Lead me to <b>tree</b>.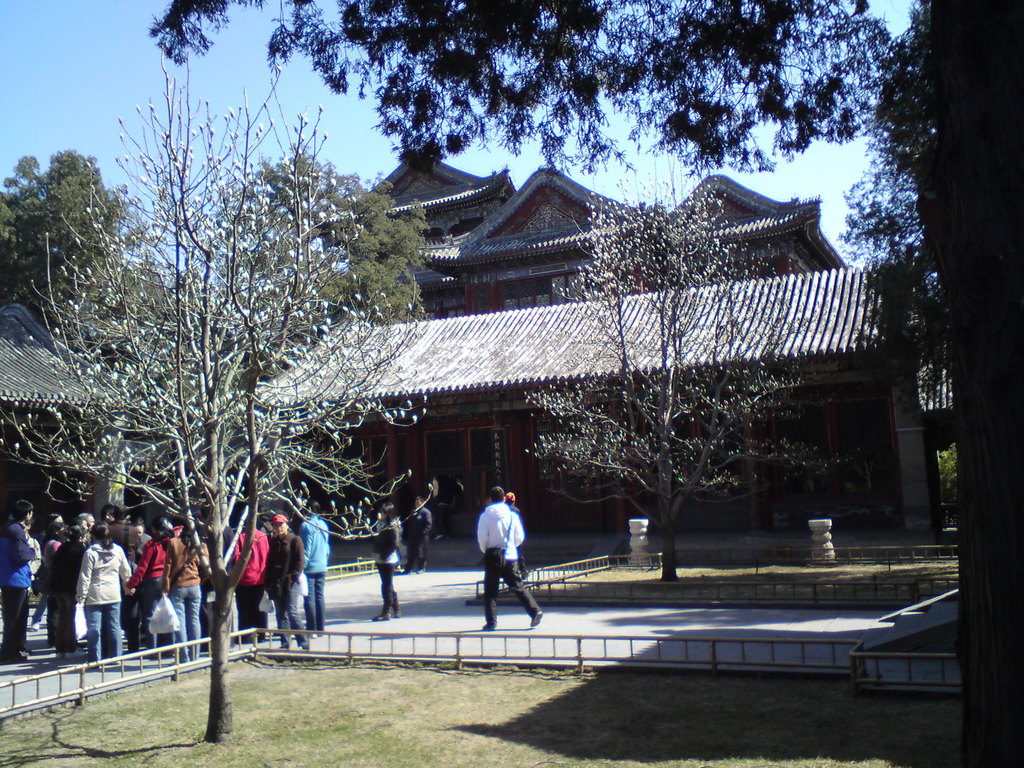
Lead to [left=200, top=163, right=439, bottom=326].
